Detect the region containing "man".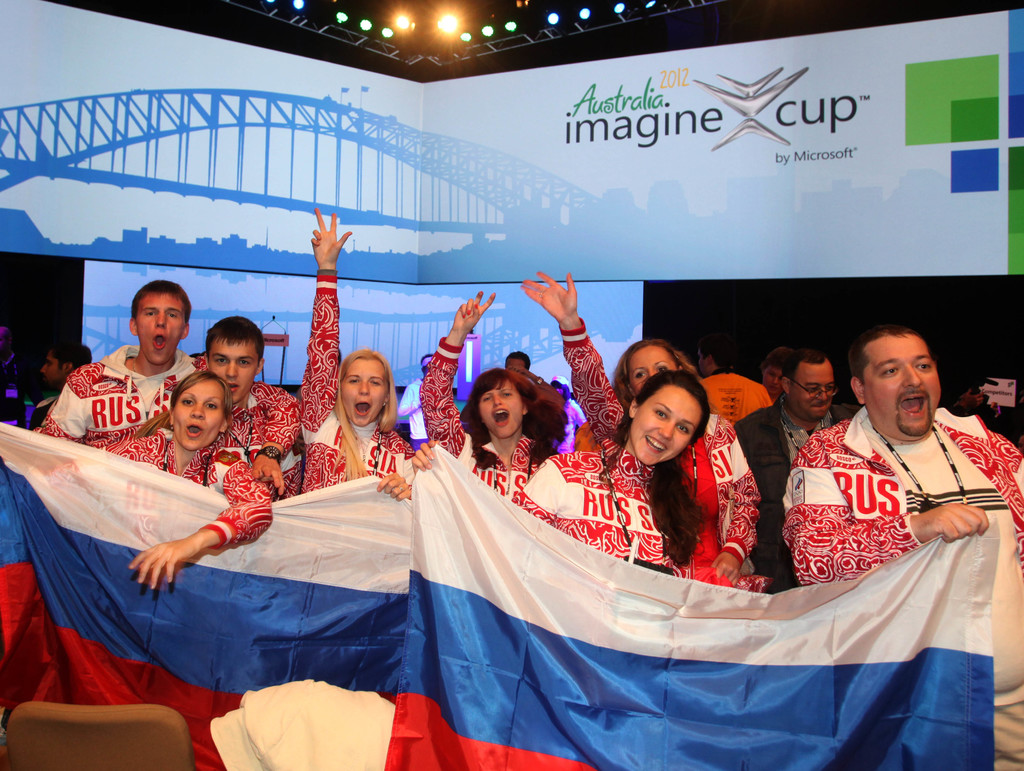
select_region(33, 286, 188, 446).
